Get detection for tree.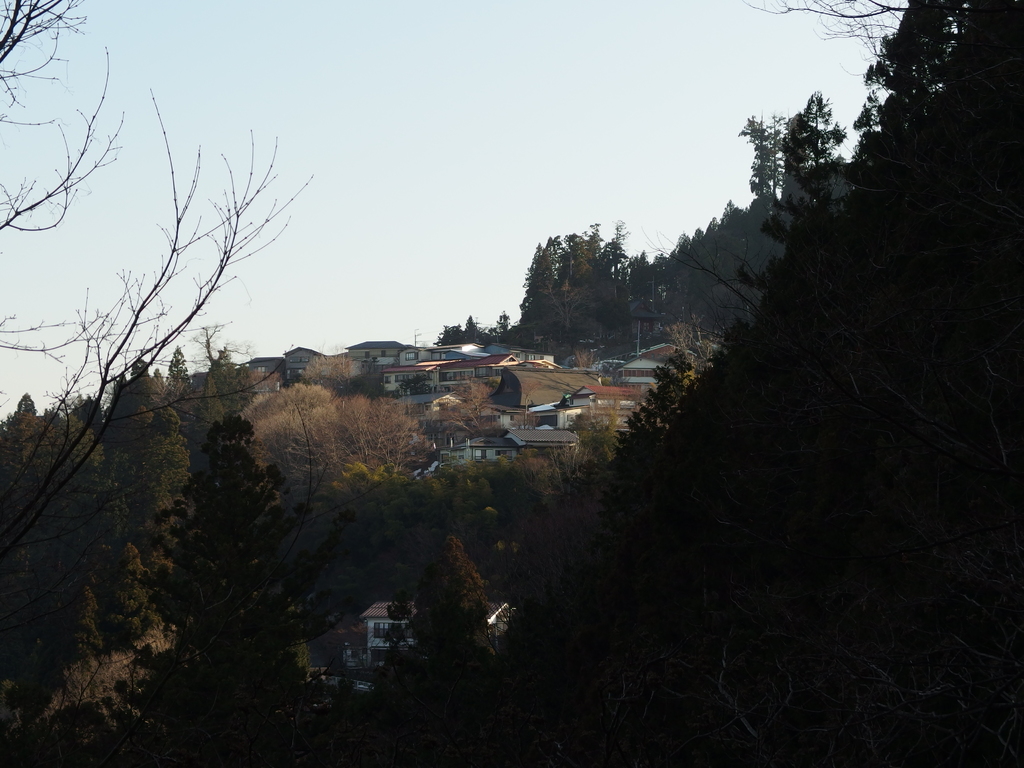
Detection: (x1=437, y1=314, x2=493, y2=352).
